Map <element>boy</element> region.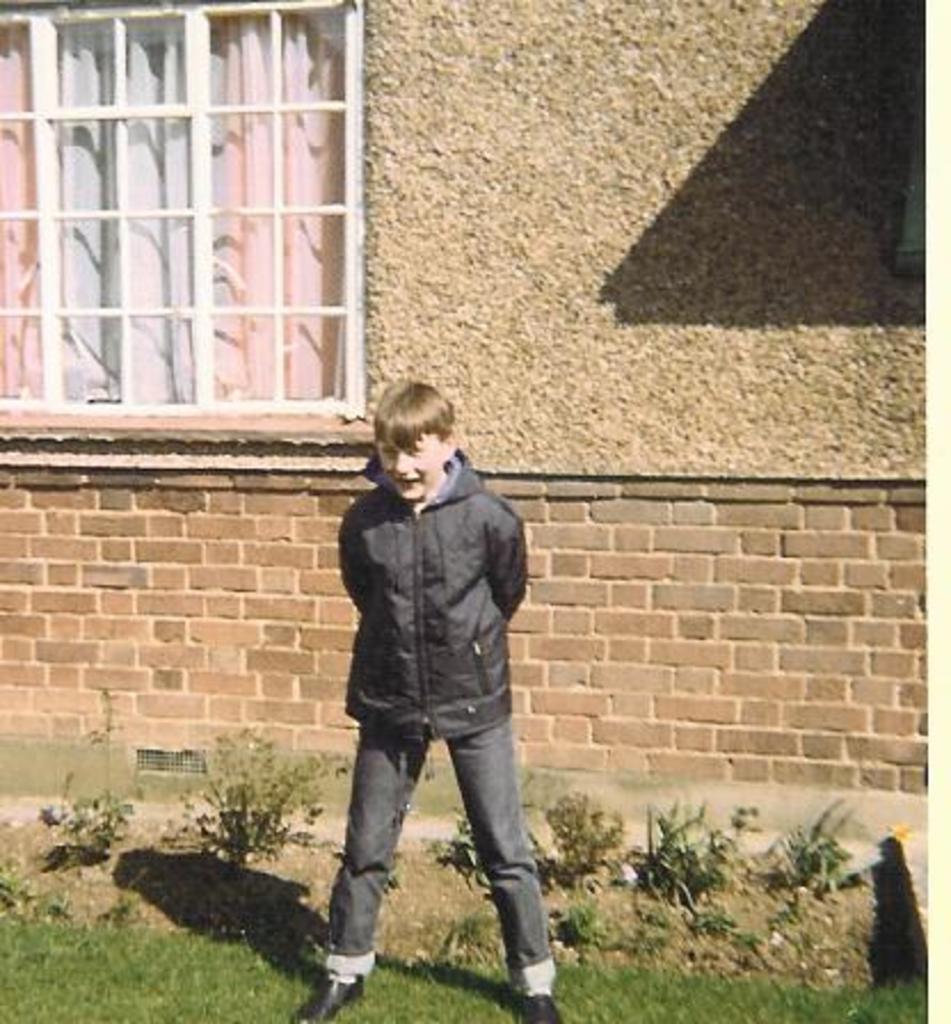
Mapped to bbox=[306, 379, 562, 1008].
